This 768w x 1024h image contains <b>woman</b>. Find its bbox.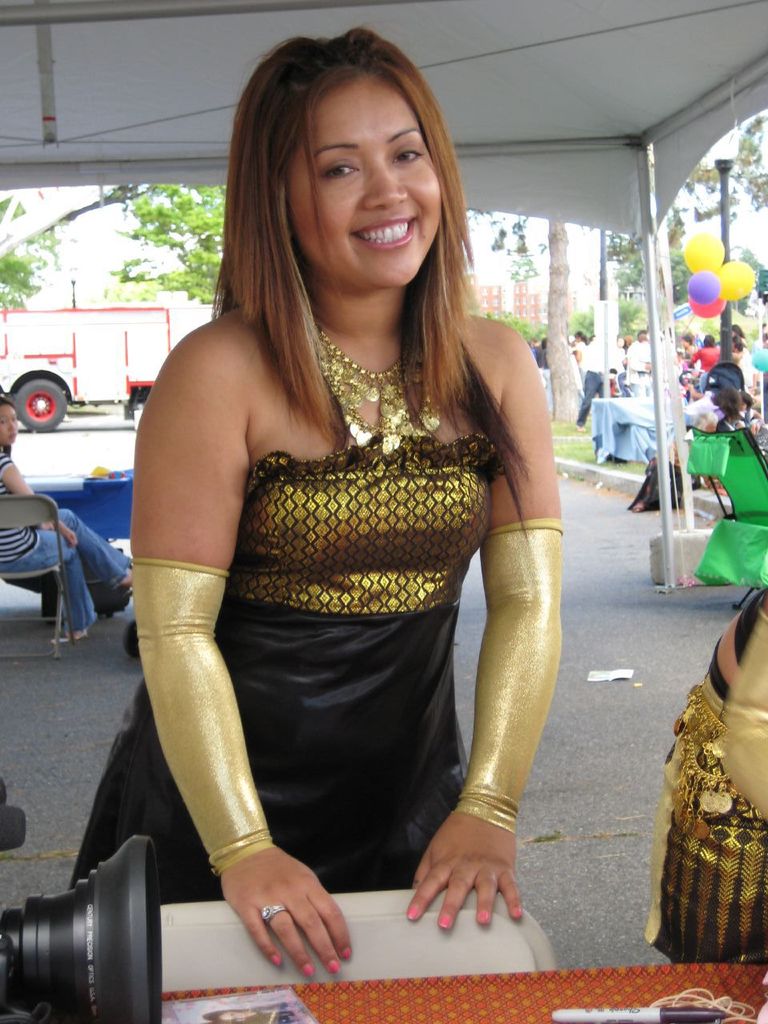
(92, 22, 567, 1011).
